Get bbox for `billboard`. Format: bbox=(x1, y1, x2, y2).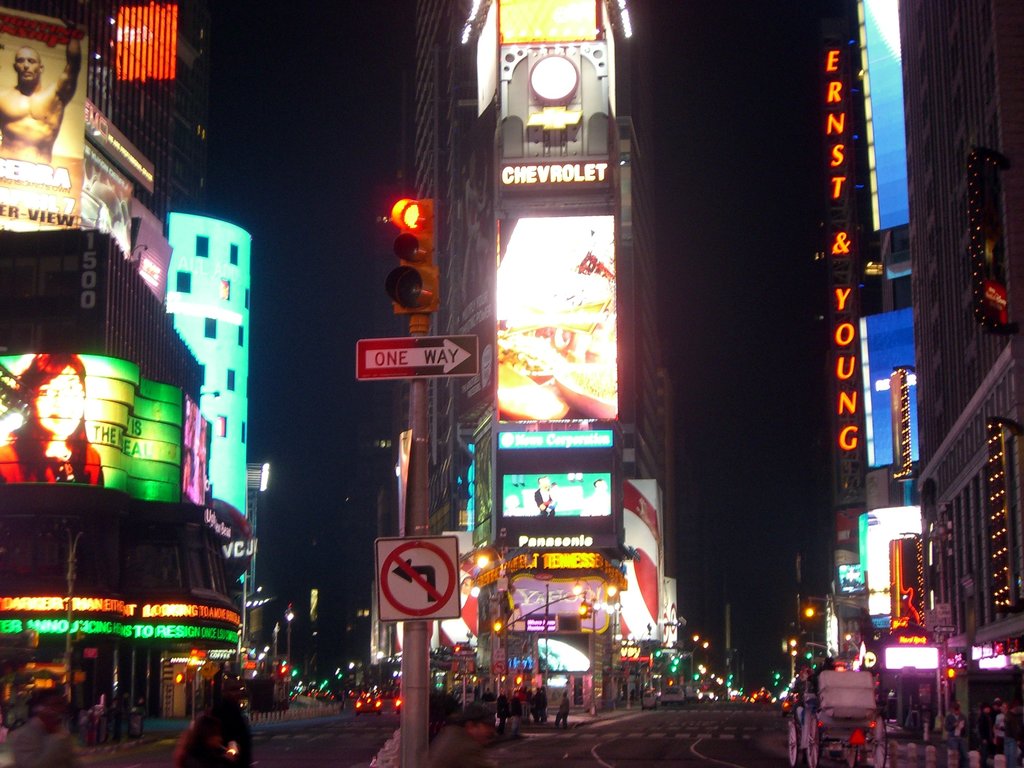
bbox=(616, 474, 662, 641).
